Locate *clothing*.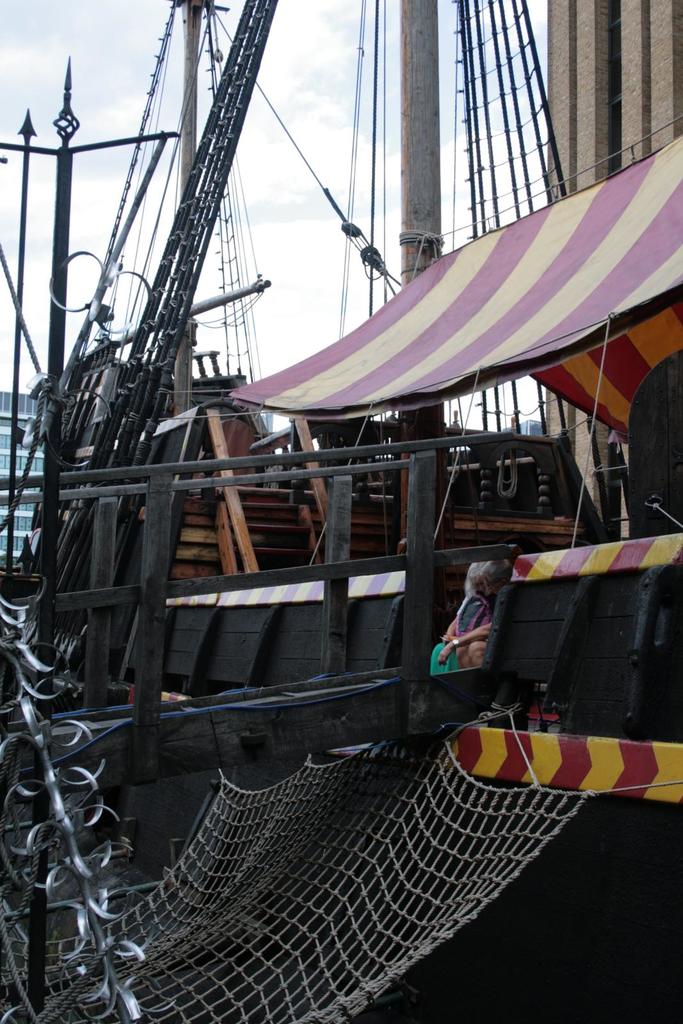
Bounding box: detection(447, 574, 517, 685).
